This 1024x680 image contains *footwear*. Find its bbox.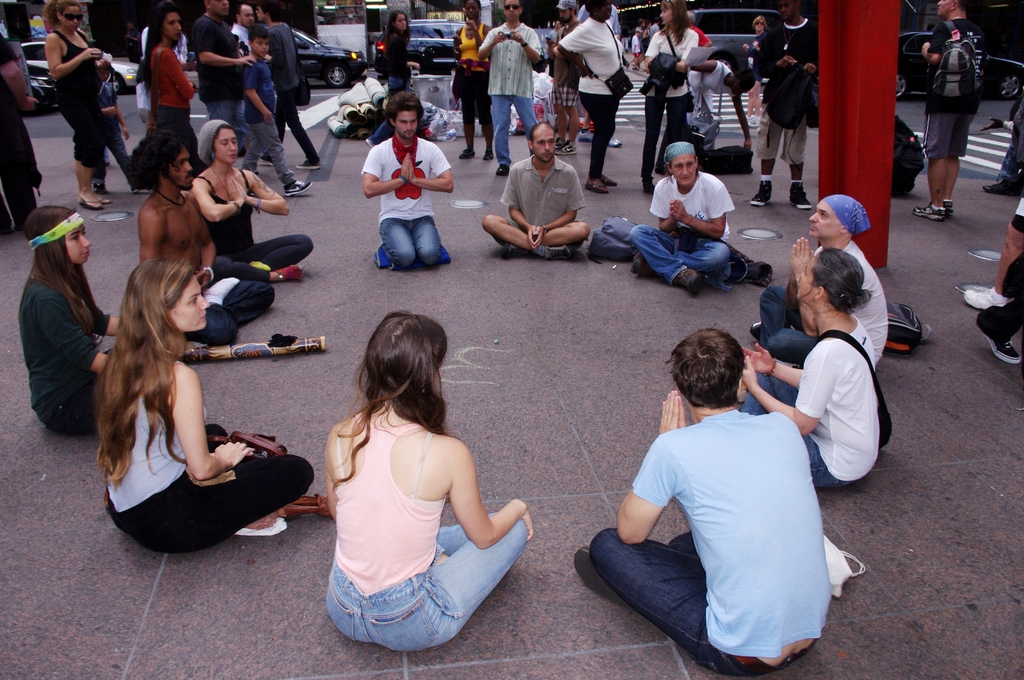
(940,204,954,222).
